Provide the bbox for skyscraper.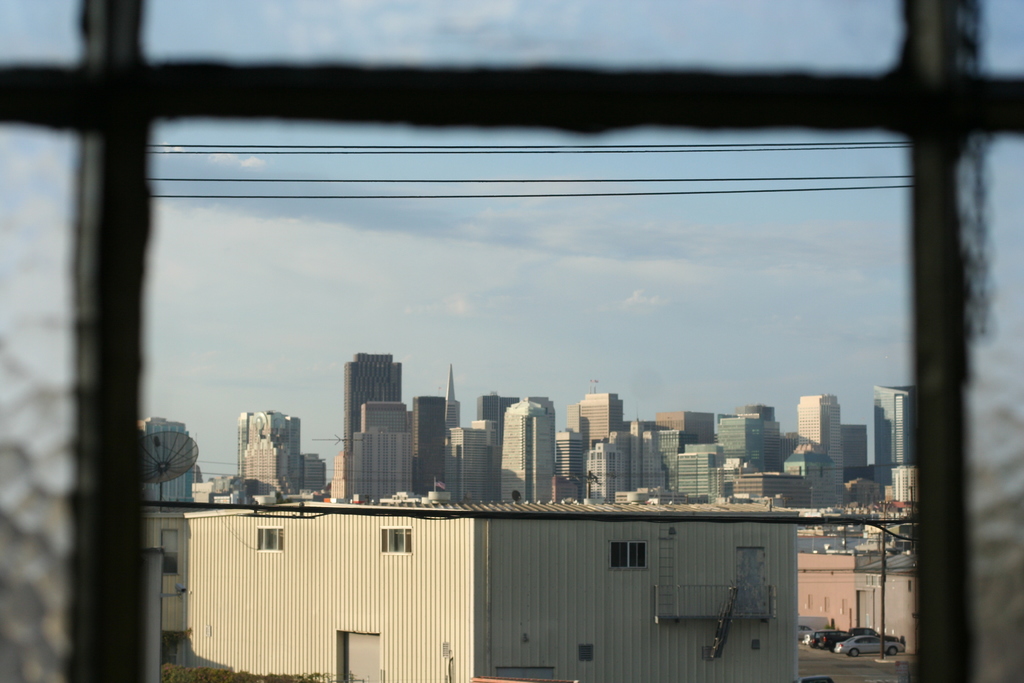
{"x1": 584, "y1": 438, "x2": 625, "y2": 499}.
